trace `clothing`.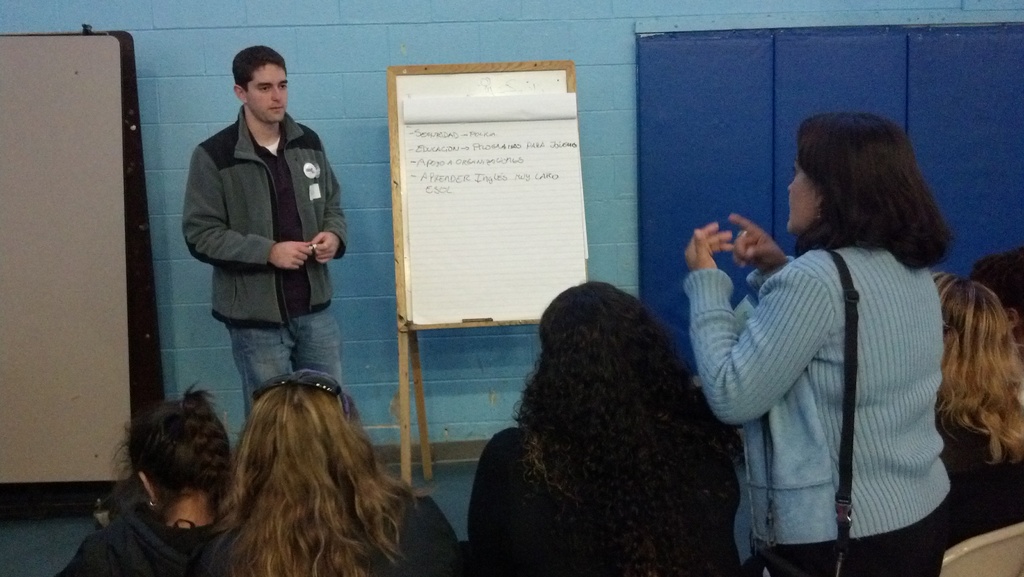
Traced to l=61, t=508, r=218, b=576.
